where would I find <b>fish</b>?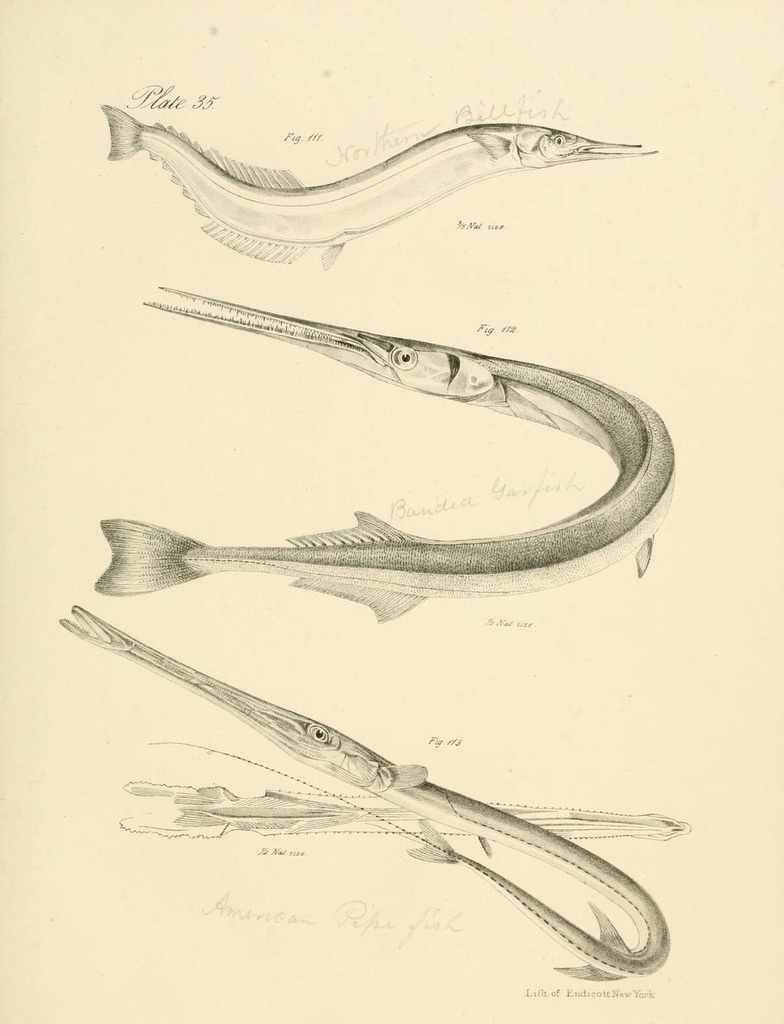
At [x1=53, y1=594, x2=680, y2=982].
